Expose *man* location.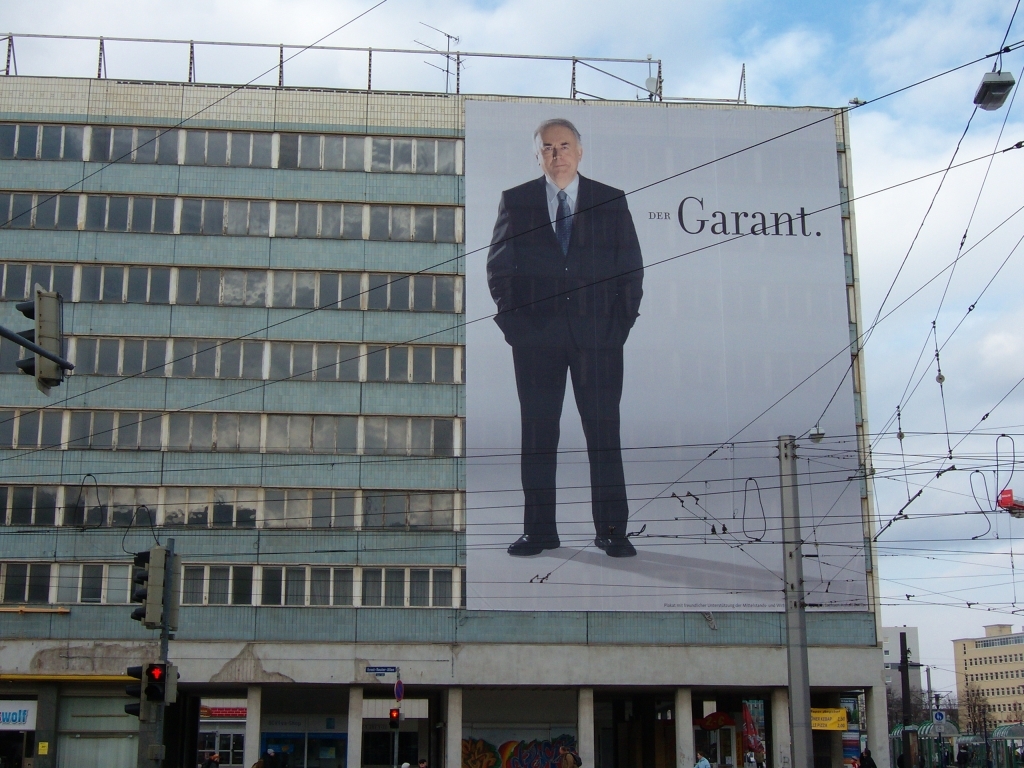
Exposed at l=498, t=123, r=647, b=554.
